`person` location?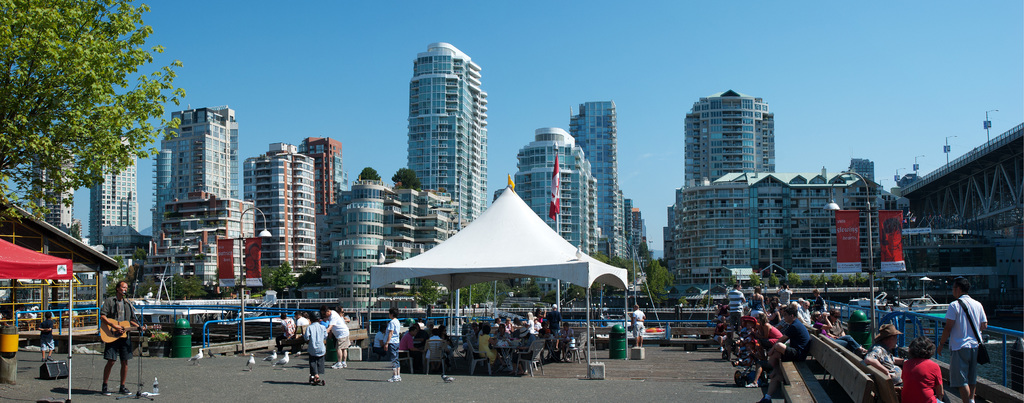
crop(278, 313, 294, 349)
